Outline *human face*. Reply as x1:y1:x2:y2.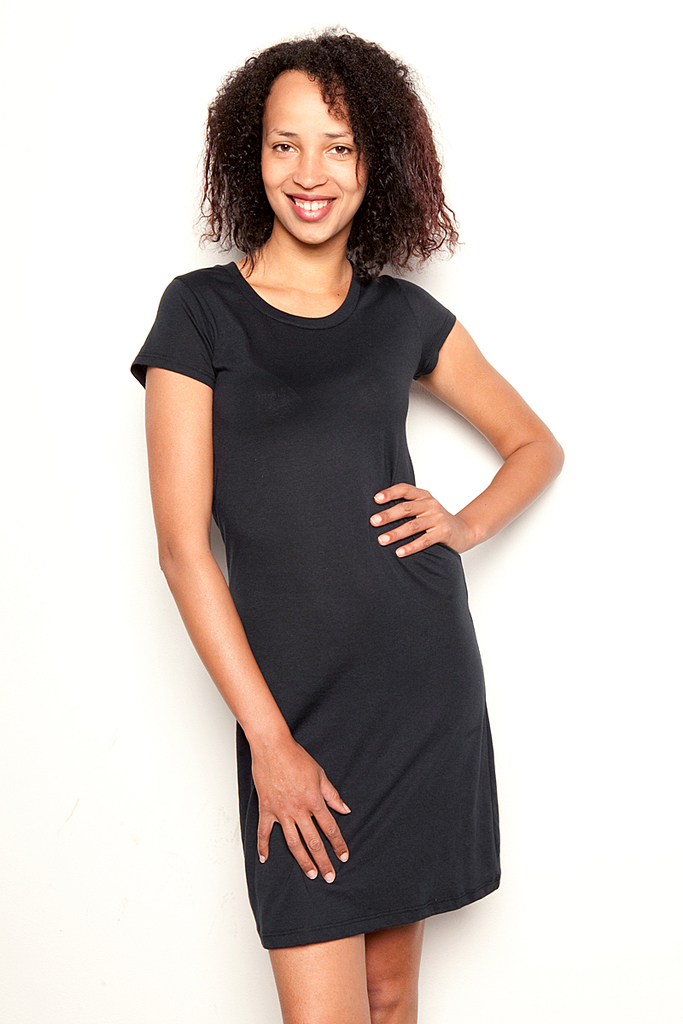
260:71:370:247.
